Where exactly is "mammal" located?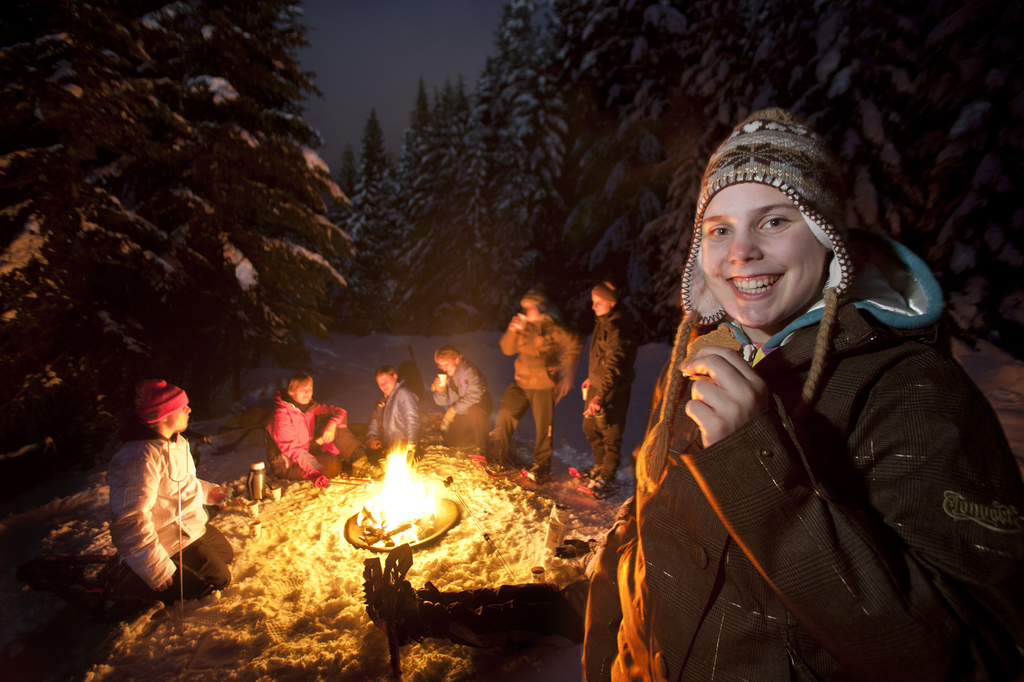
Its bounding box is bbox(488, 283, 582, 481).
